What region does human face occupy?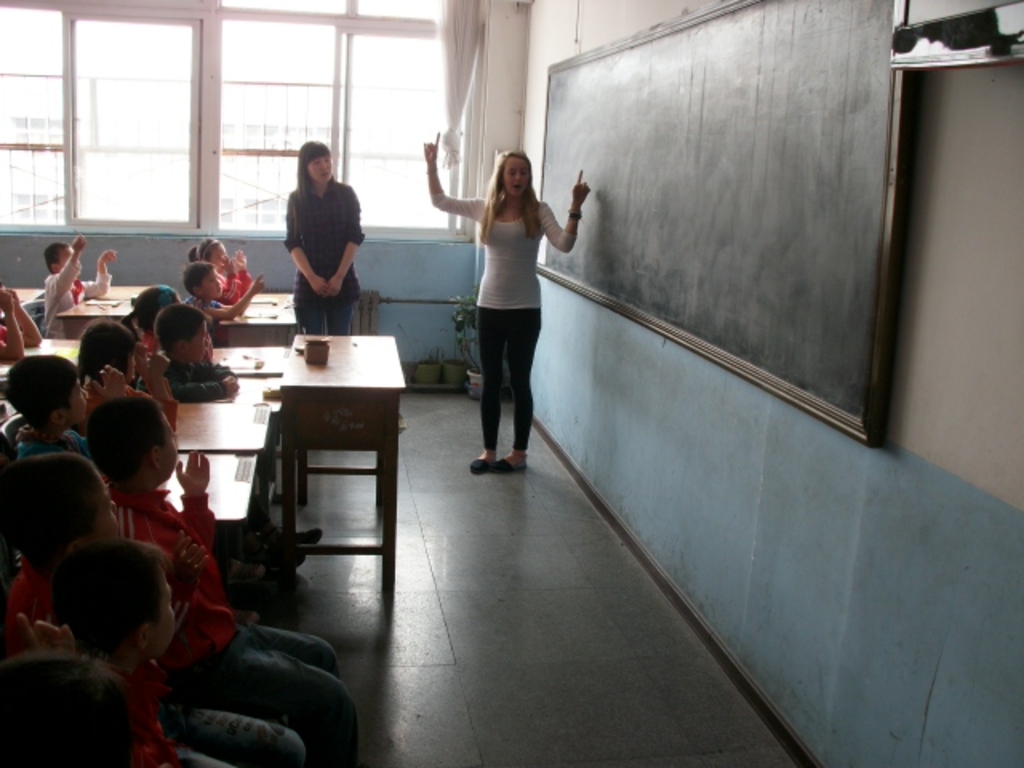
501,157,531,200.
